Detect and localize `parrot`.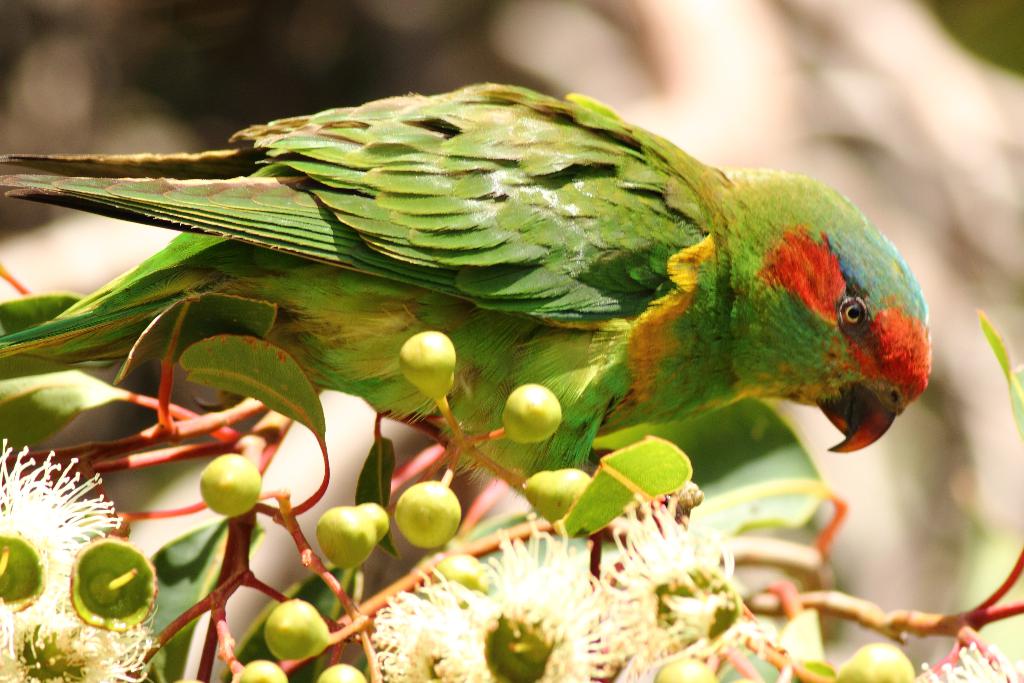
Localized at [left=0, top=75, right=937, bottom=525].
